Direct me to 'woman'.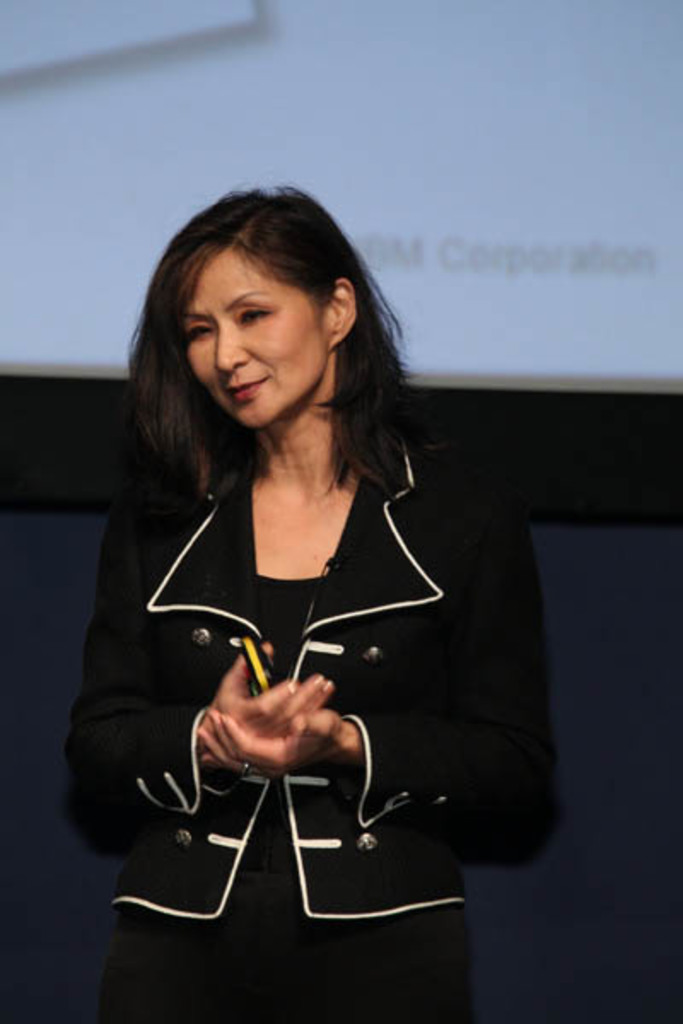
Direction: crop(67, 177, 569, 1022).
